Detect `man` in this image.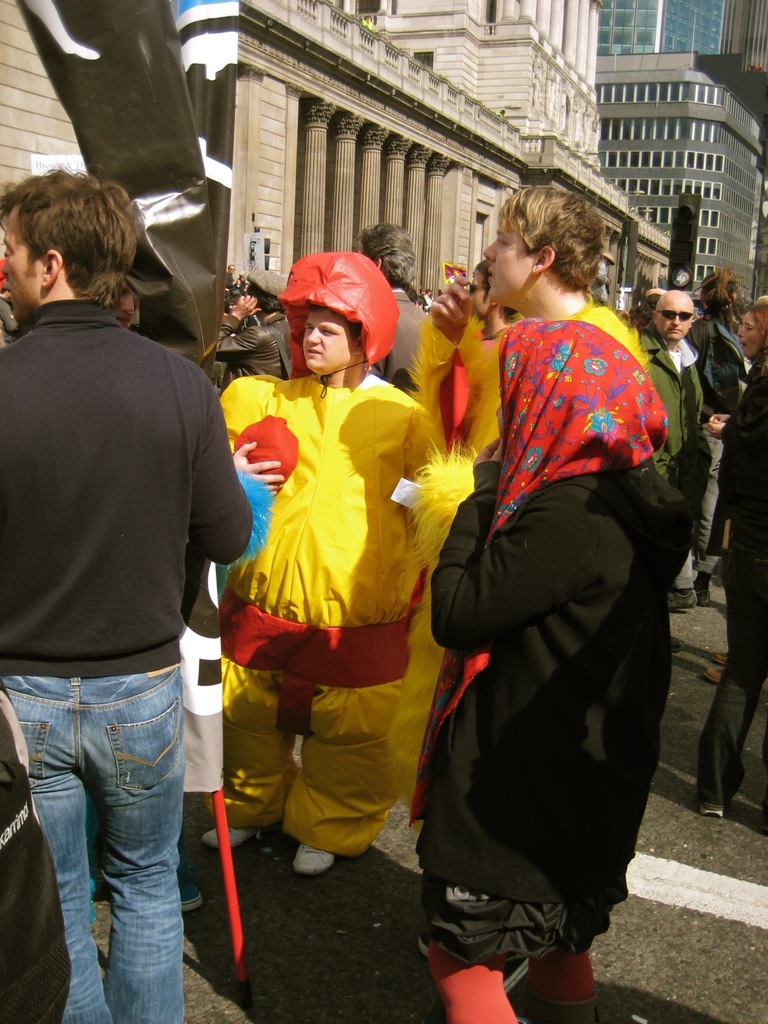
Detection: 359,216,439,394.
